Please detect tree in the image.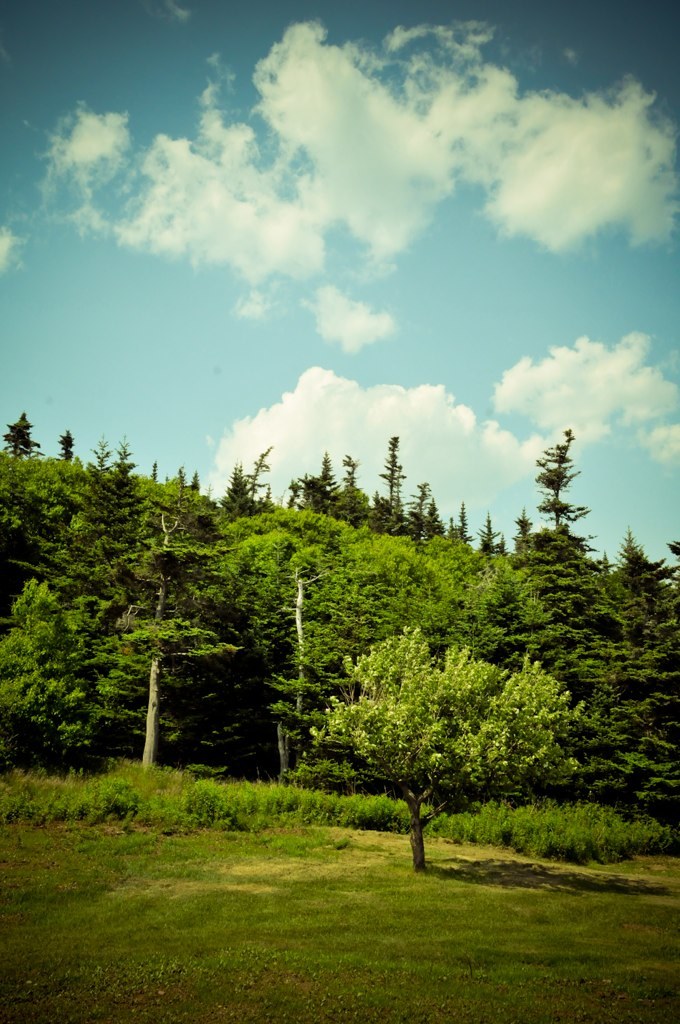
detection(301, 591, 600, 856).
